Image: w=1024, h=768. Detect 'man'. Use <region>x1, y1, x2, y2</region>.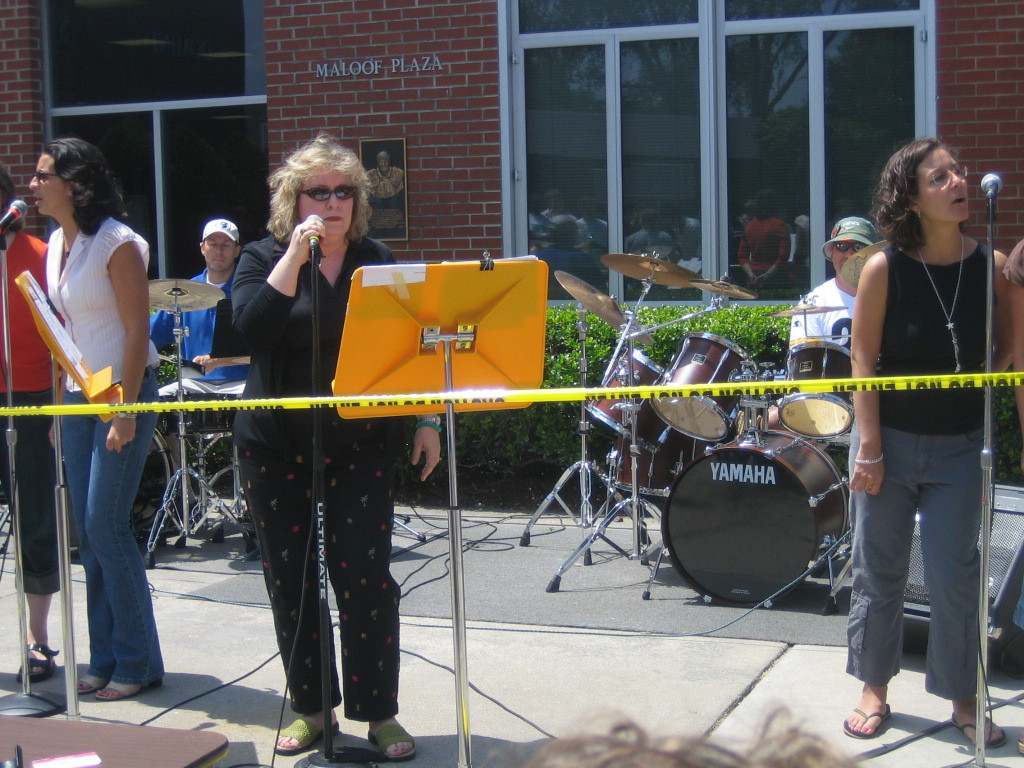
<region>143, 221, 255, 437</region>.
